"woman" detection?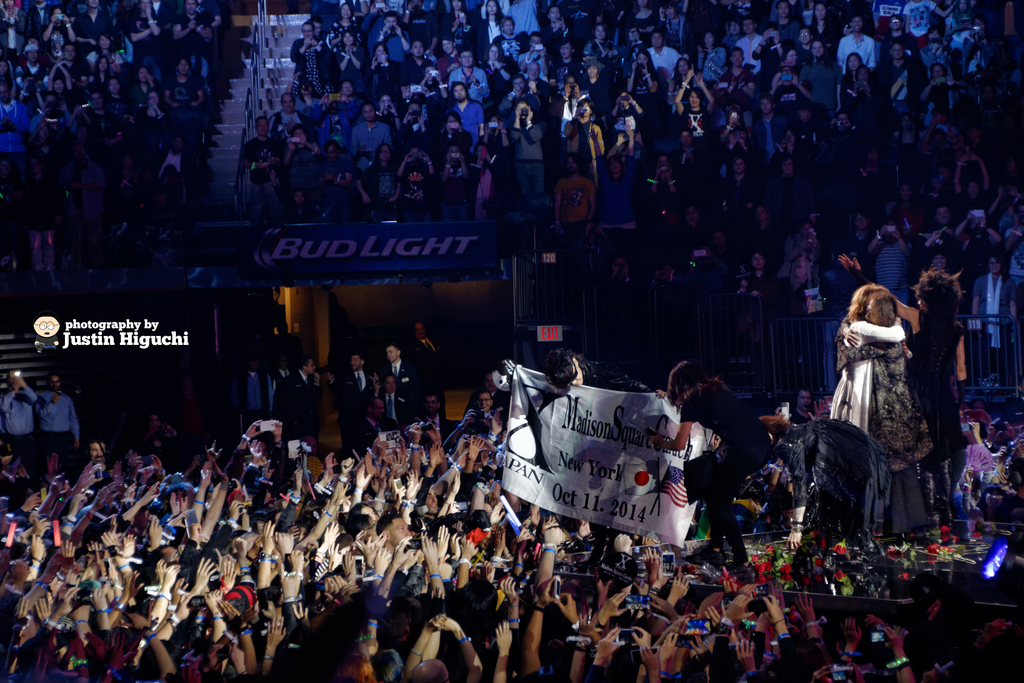
[588, 120, 635, 231]
